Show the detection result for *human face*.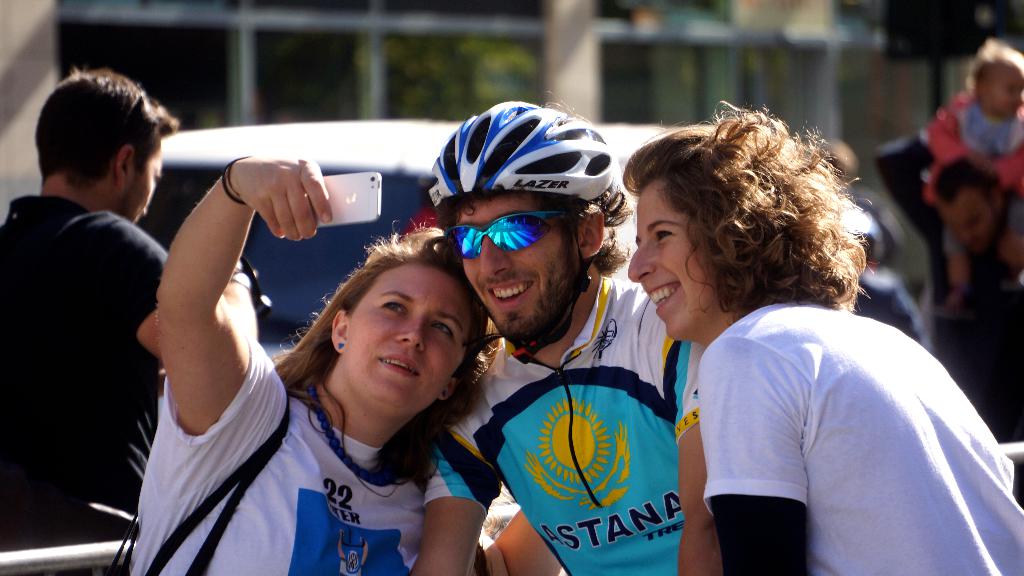
[447,192,582,340].
